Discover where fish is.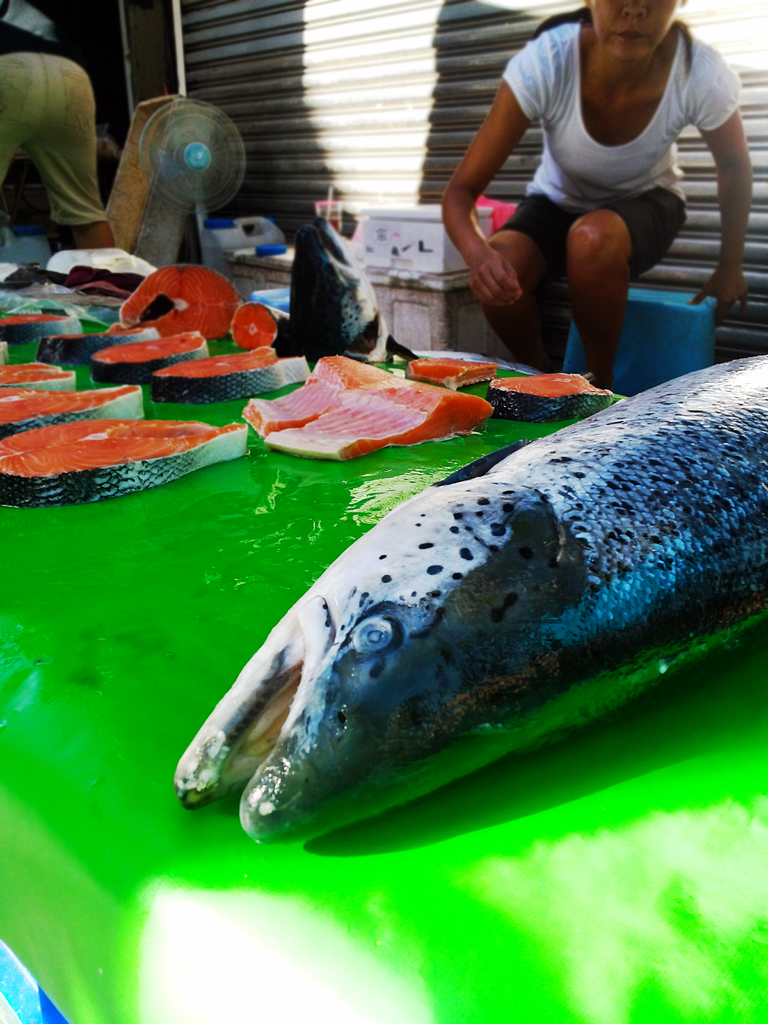
Discovered at bbox(481, 371, 609, 424).
